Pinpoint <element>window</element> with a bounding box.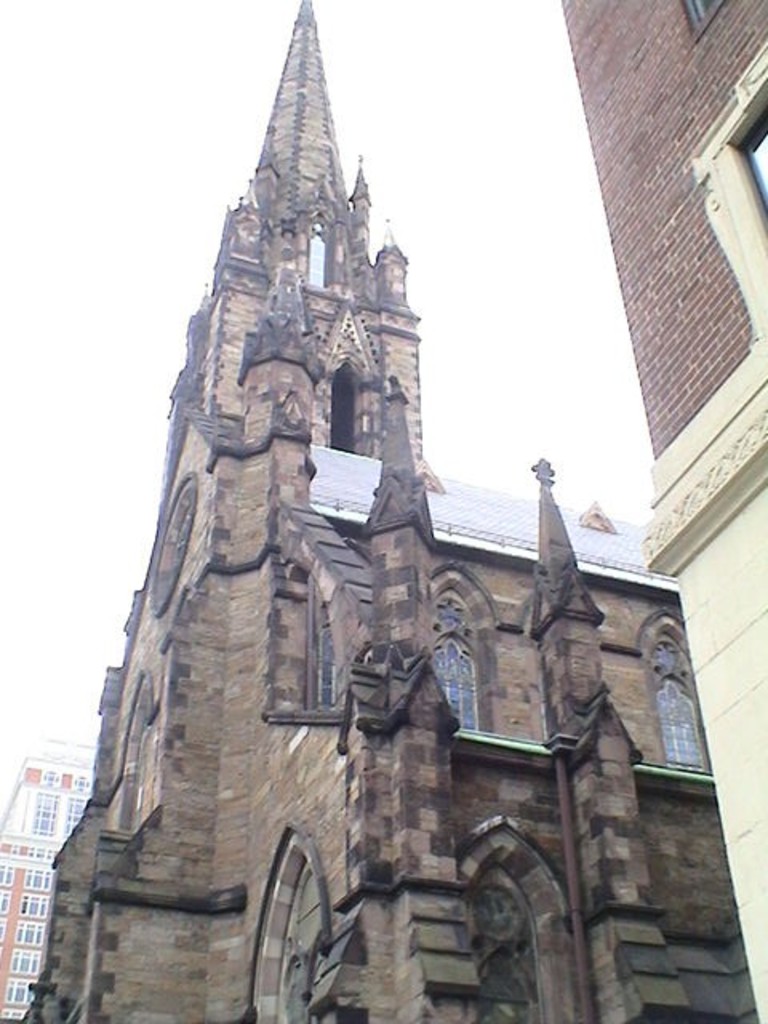
<box>430,630,491,736</box>.
